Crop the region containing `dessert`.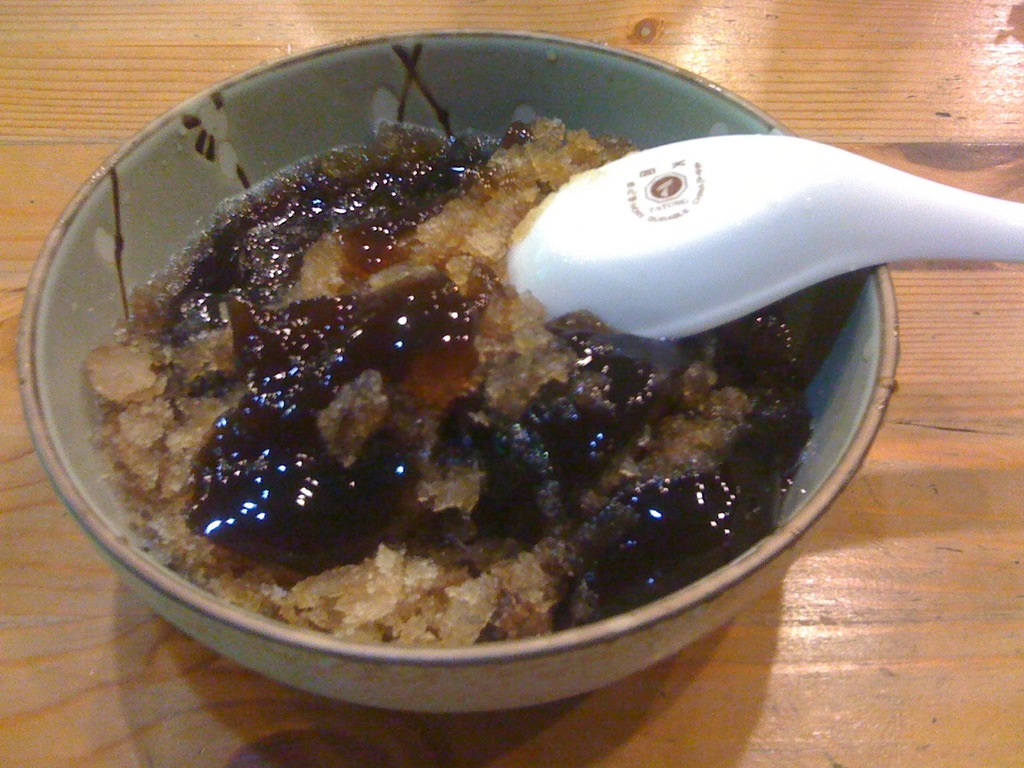
Crop region: region(93, 68, 890, 682).
